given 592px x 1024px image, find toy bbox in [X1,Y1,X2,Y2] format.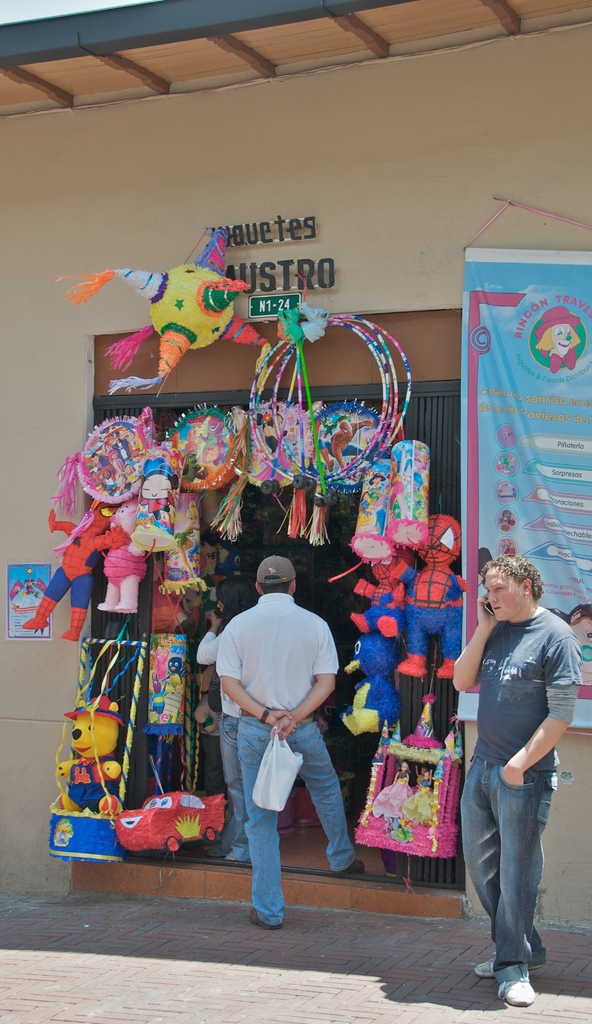
[56,227,271,392].
